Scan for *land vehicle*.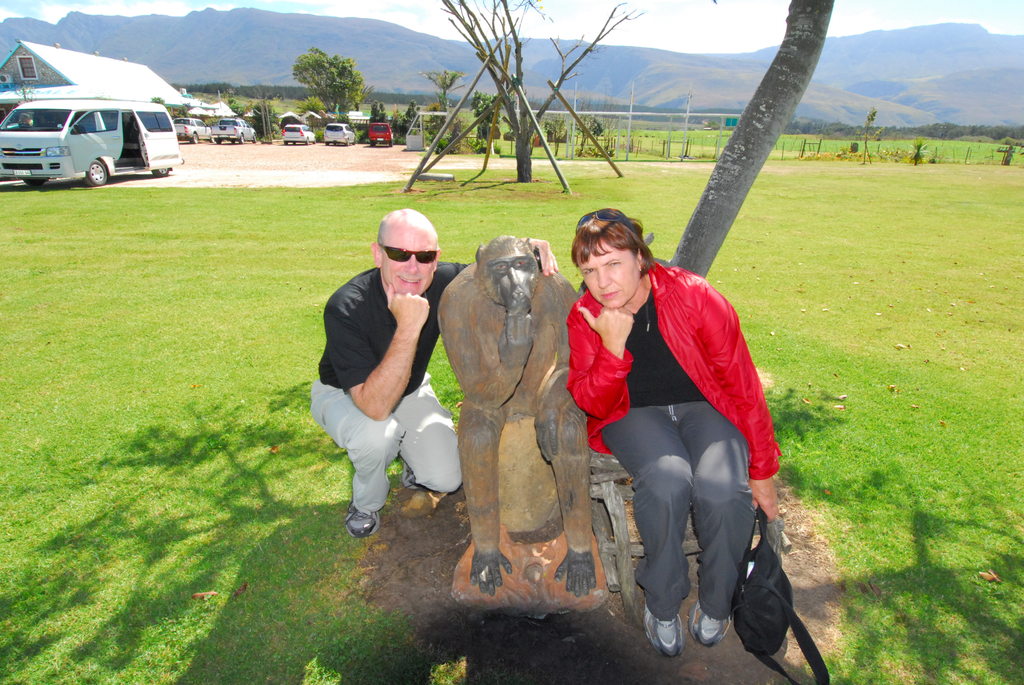
Scan result: [x1=0, y1=100, x2=171, y2=190].
